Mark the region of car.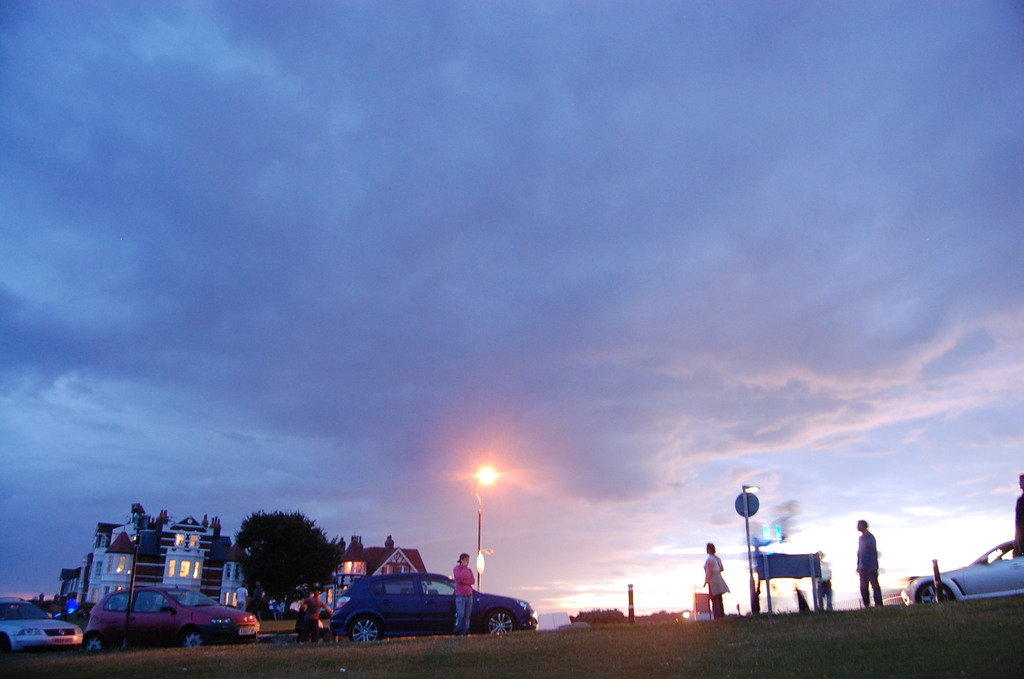
Region: [left=76, top=581, right=257, bottom=650].
